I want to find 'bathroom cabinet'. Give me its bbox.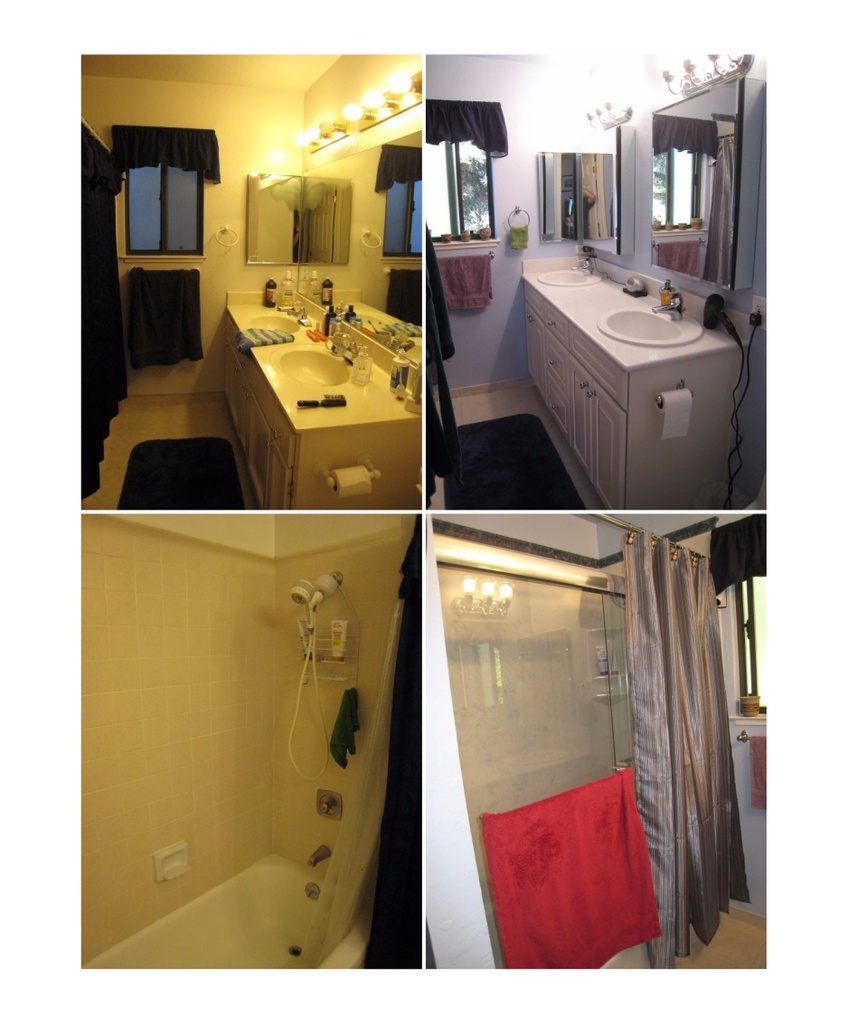
locate(520, 283, 748, 508).
